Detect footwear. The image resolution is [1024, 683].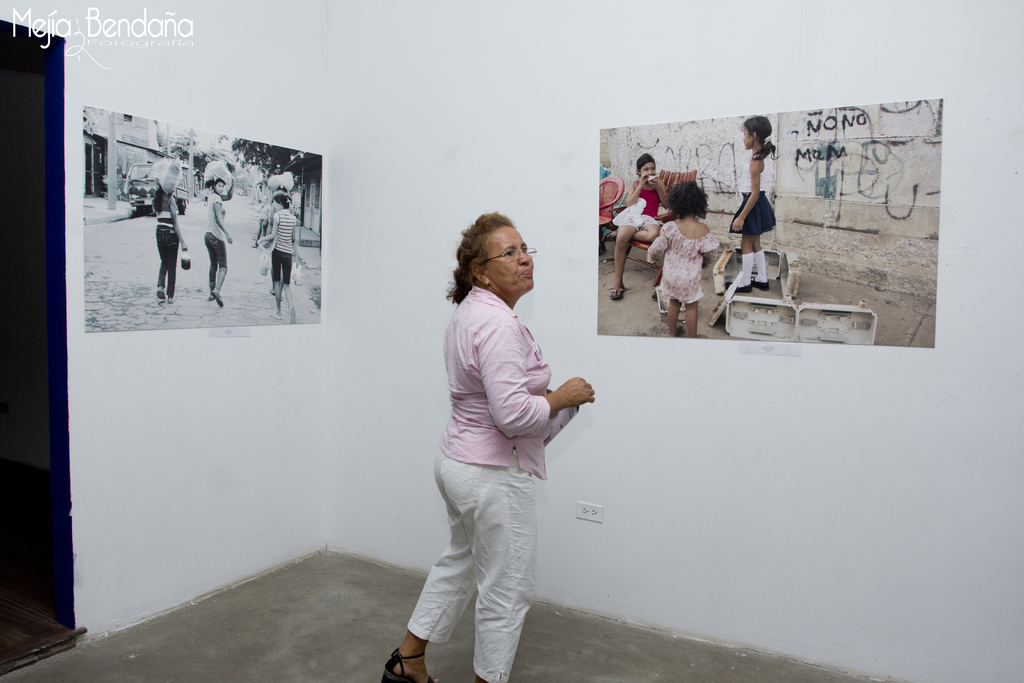
(208,288,224,310).
